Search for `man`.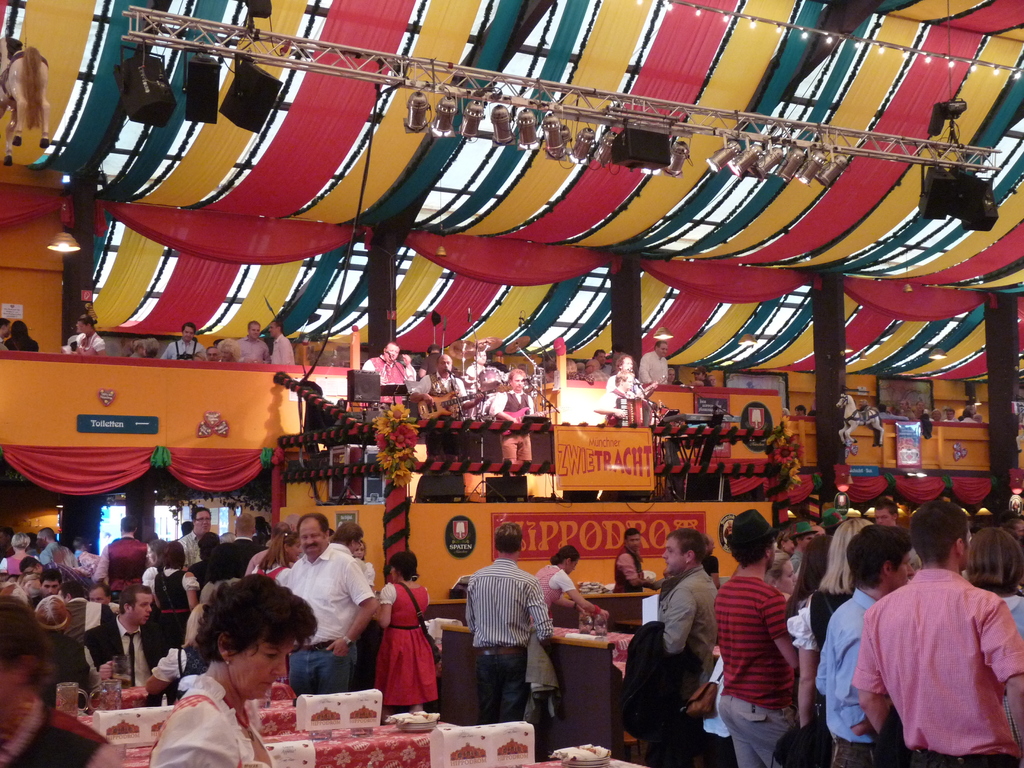
Found at bbox(945, 406, 959, 421).
